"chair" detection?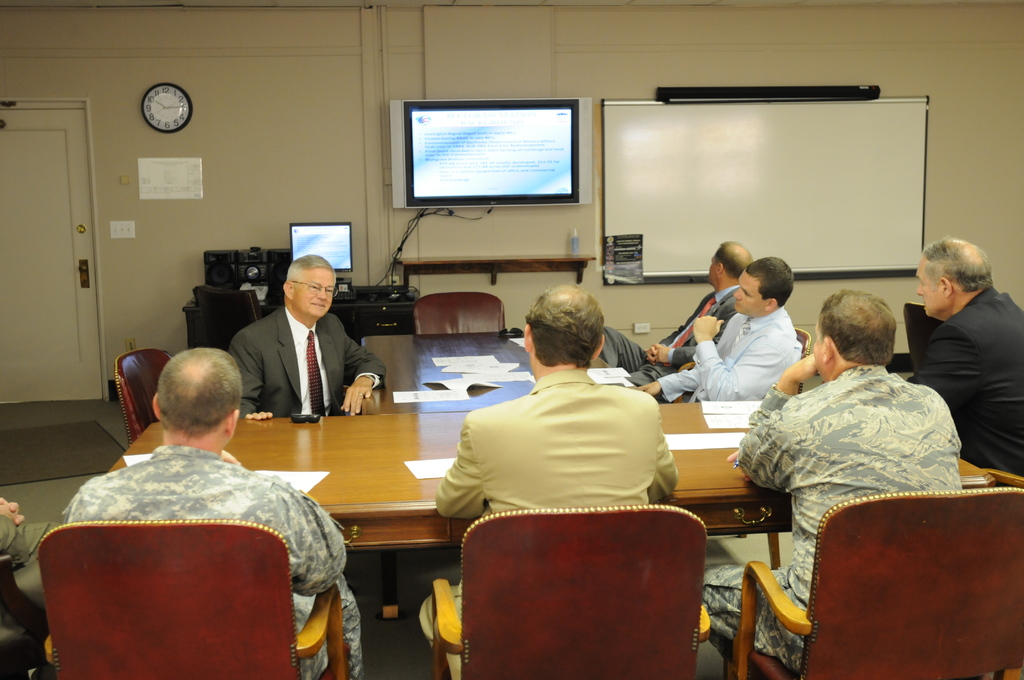
l=44, t=520, r=353, b=679
